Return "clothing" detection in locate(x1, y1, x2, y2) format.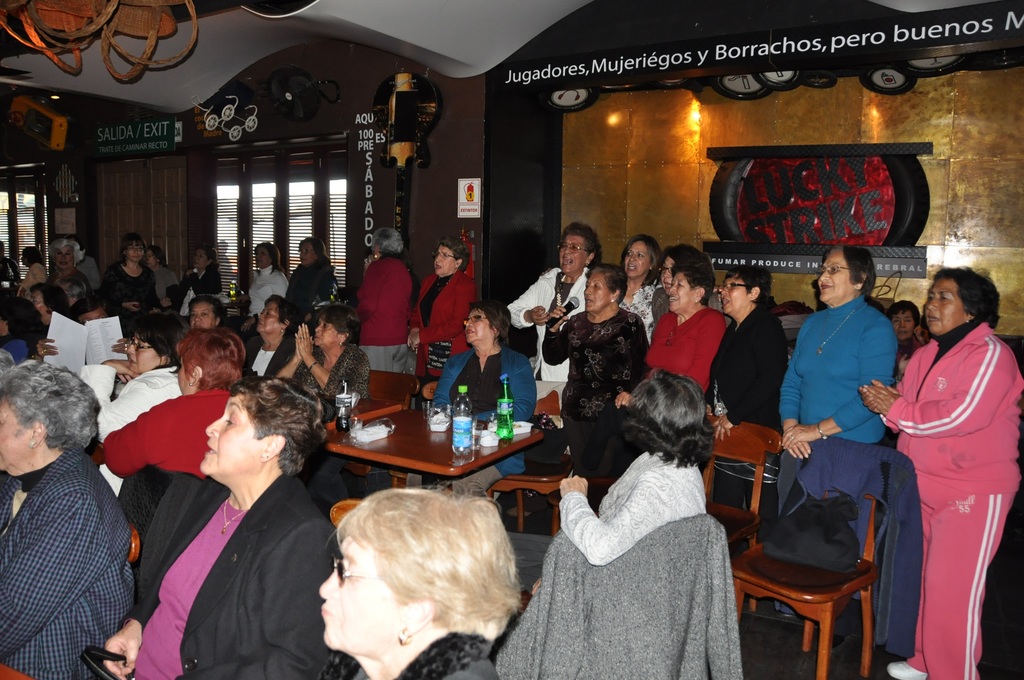
locate(625, 287, 653, 341).
